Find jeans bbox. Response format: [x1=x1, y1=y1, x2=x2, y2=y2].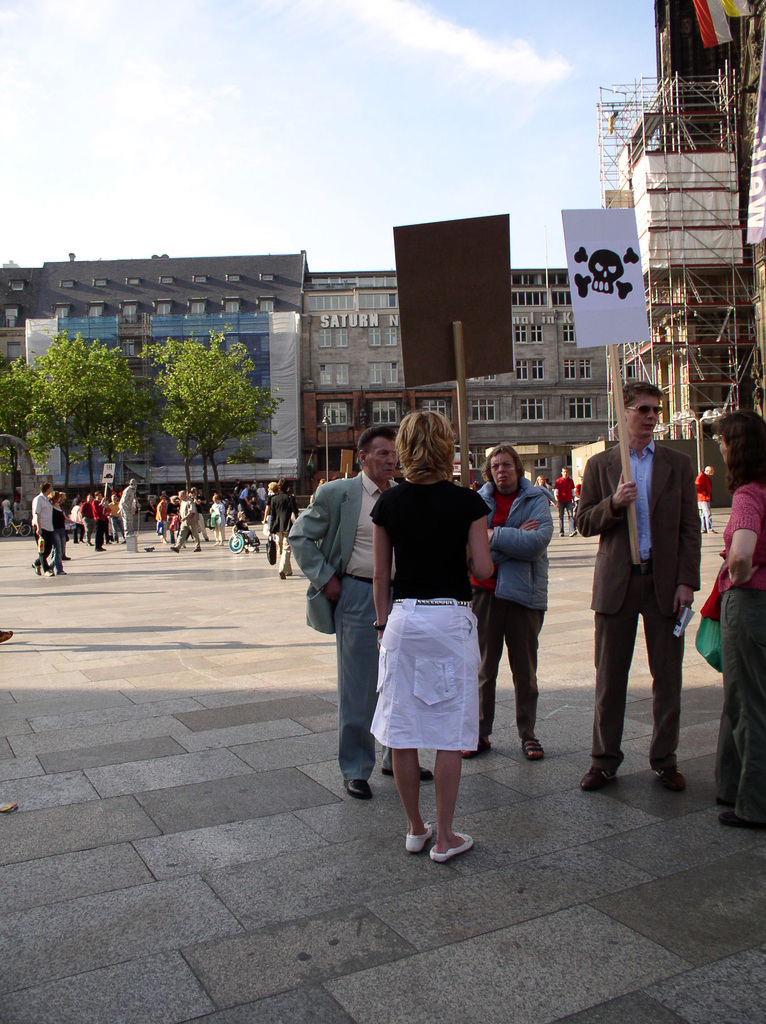
[x1=325, y1=584, x2=383, y2=748].
